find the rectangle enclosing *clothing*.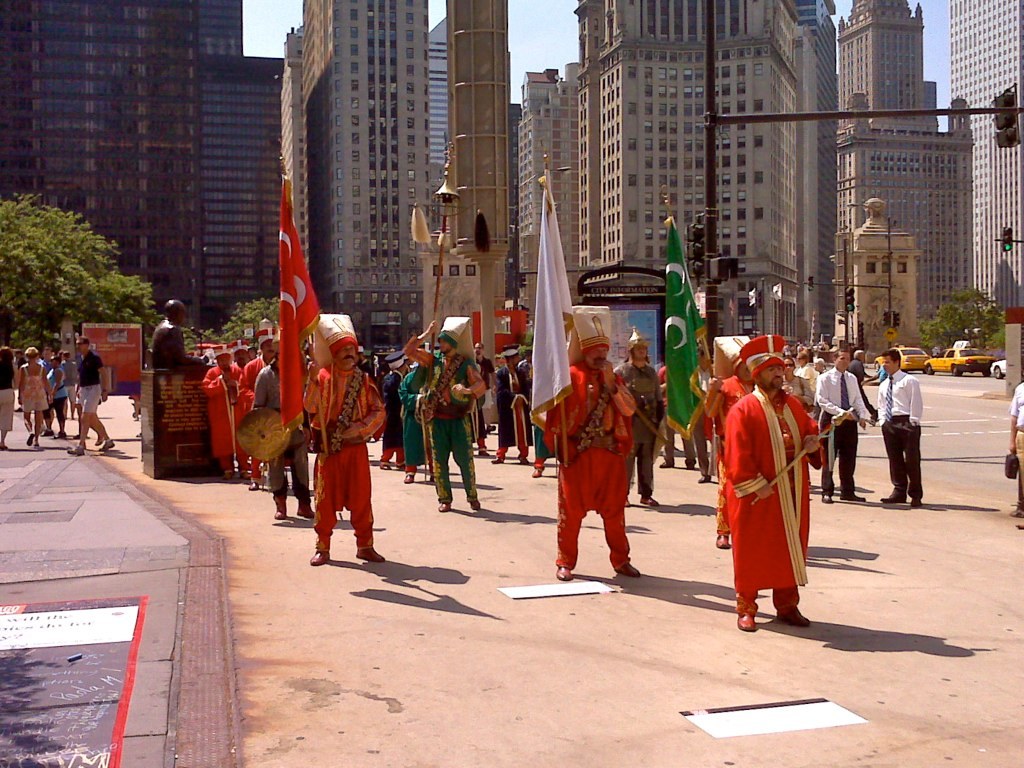
540,365,631,568.
